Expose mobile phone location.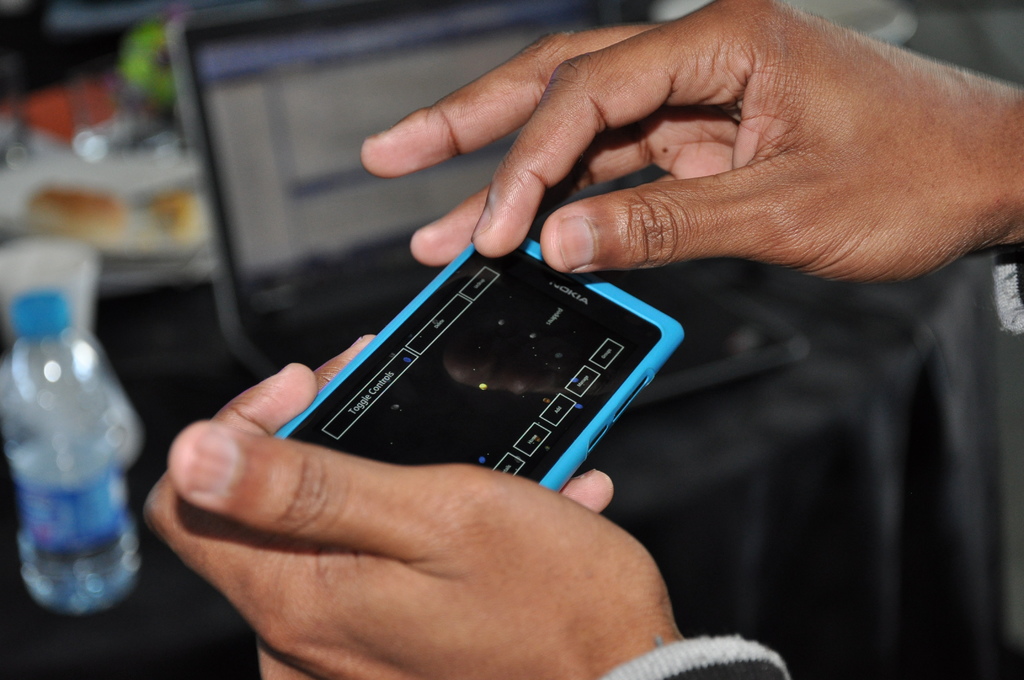
Exposed at 276/239/688/495.
